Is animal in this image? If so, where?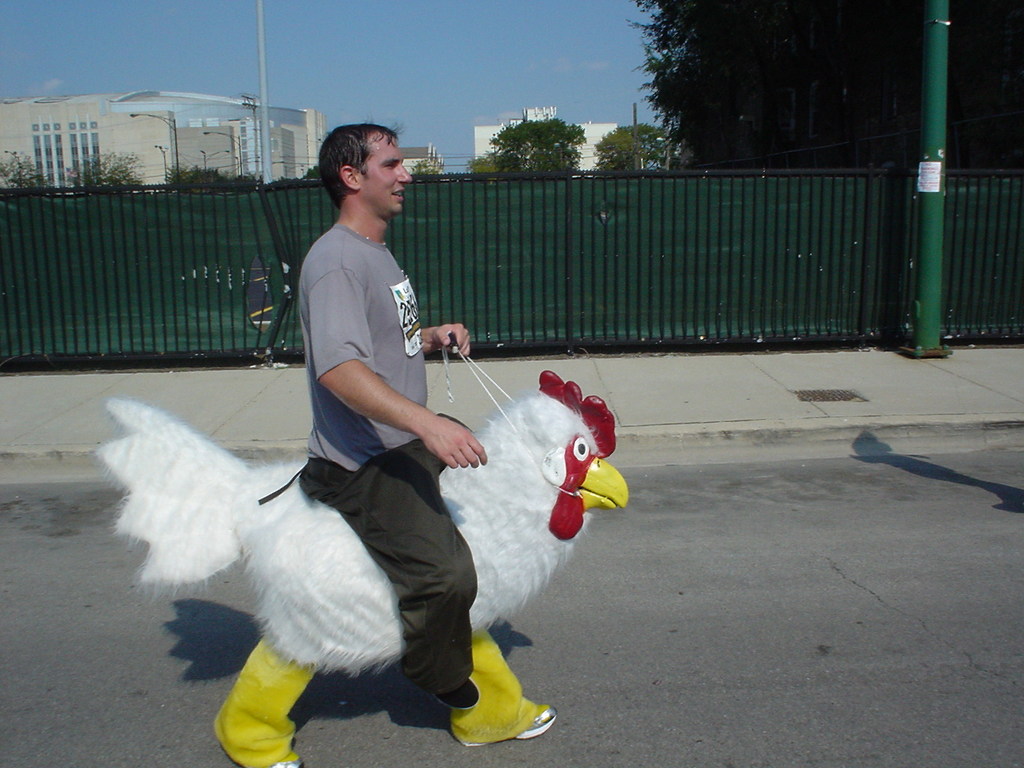
Yes, at [97,369,629,741].
